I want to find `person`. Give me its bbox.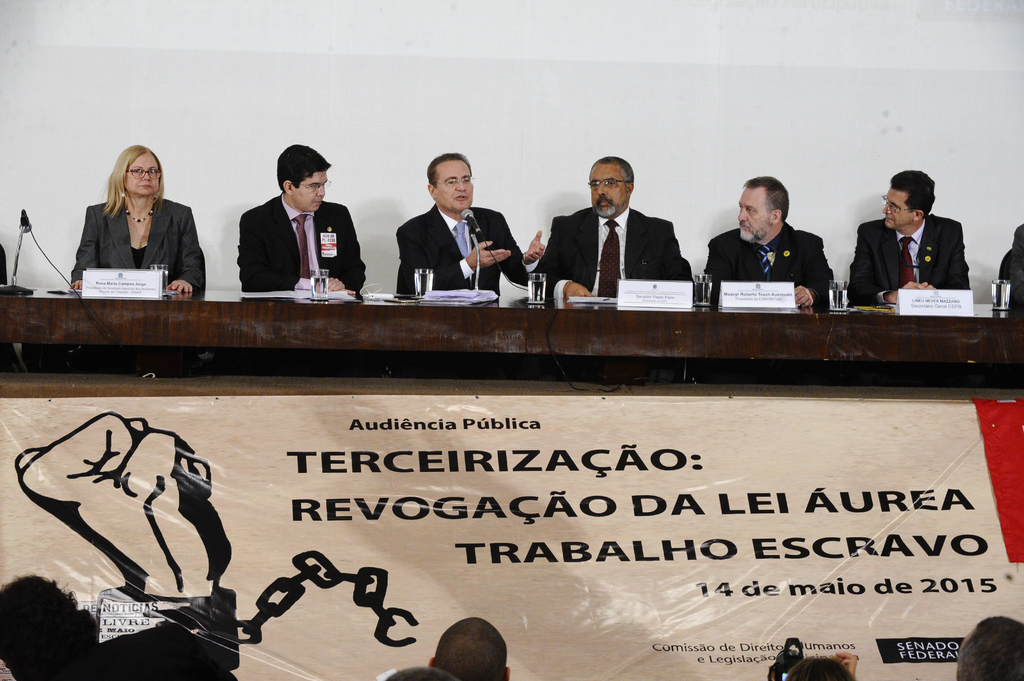
(left=238, top=145, right=368, bottom=294).
